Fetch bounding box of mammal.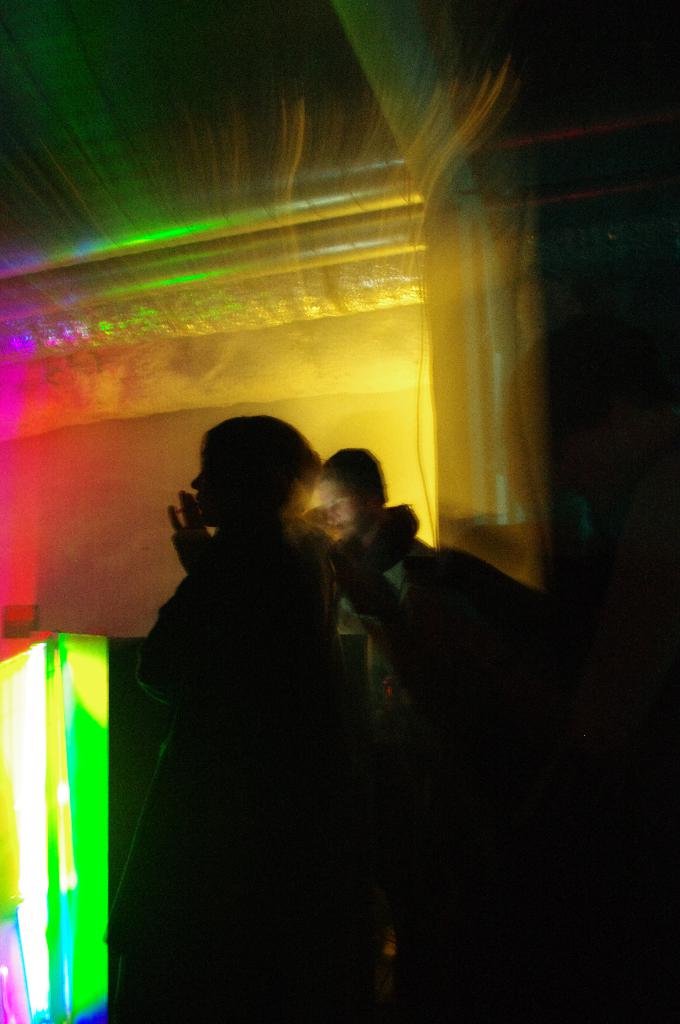
Bbox: (115, 399, 391, 989).
